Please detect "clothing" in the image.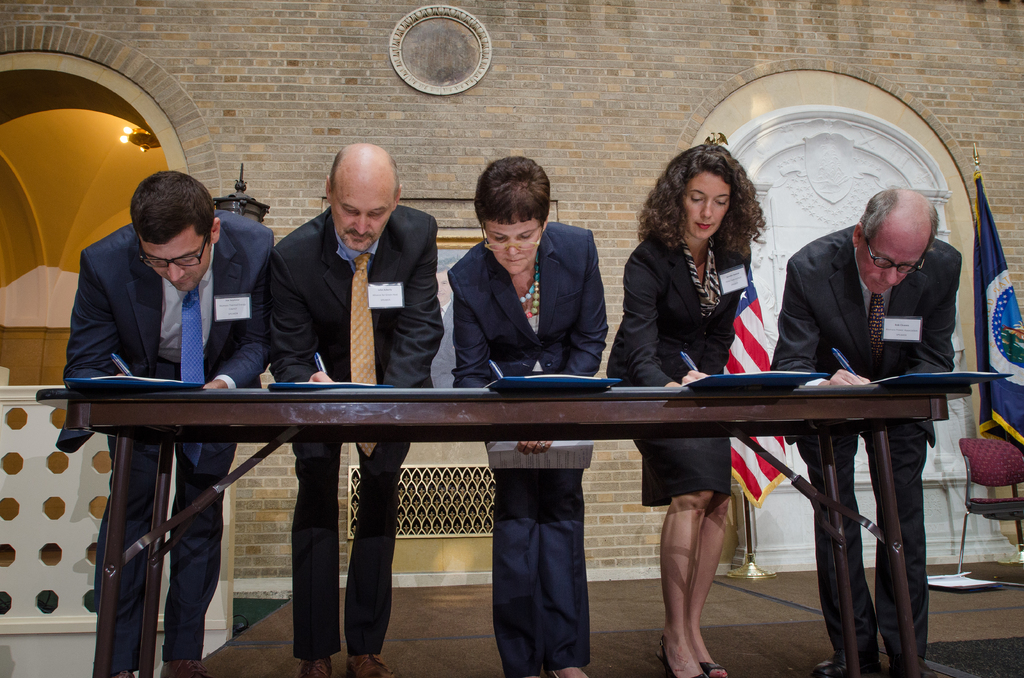
774:223:955:664.
